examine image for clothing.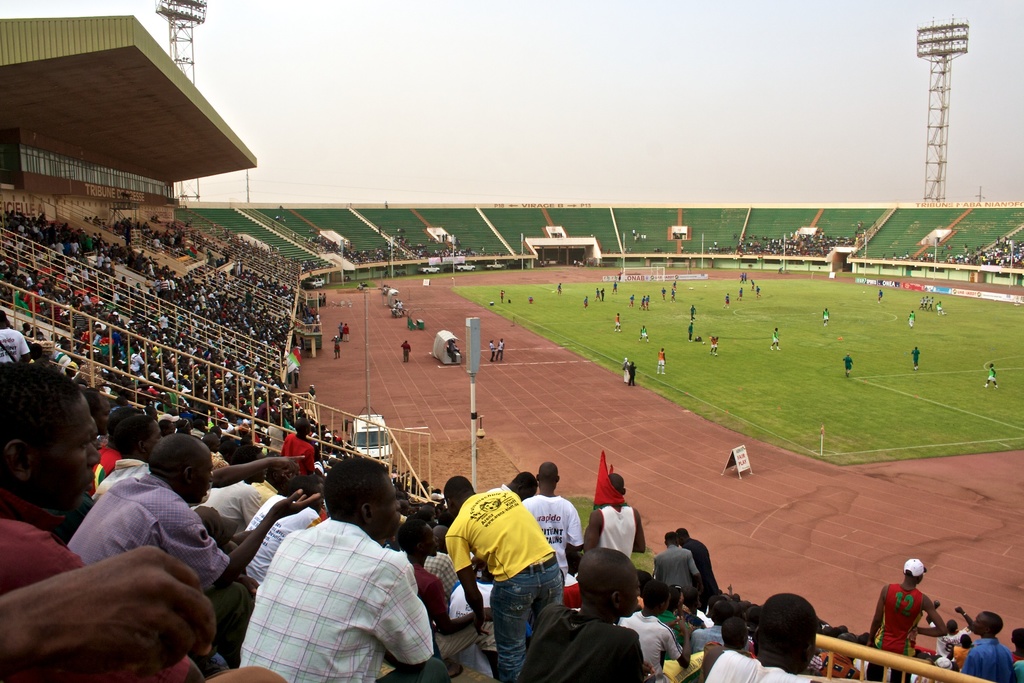
Examination result: 679, 534, 721, 614.
